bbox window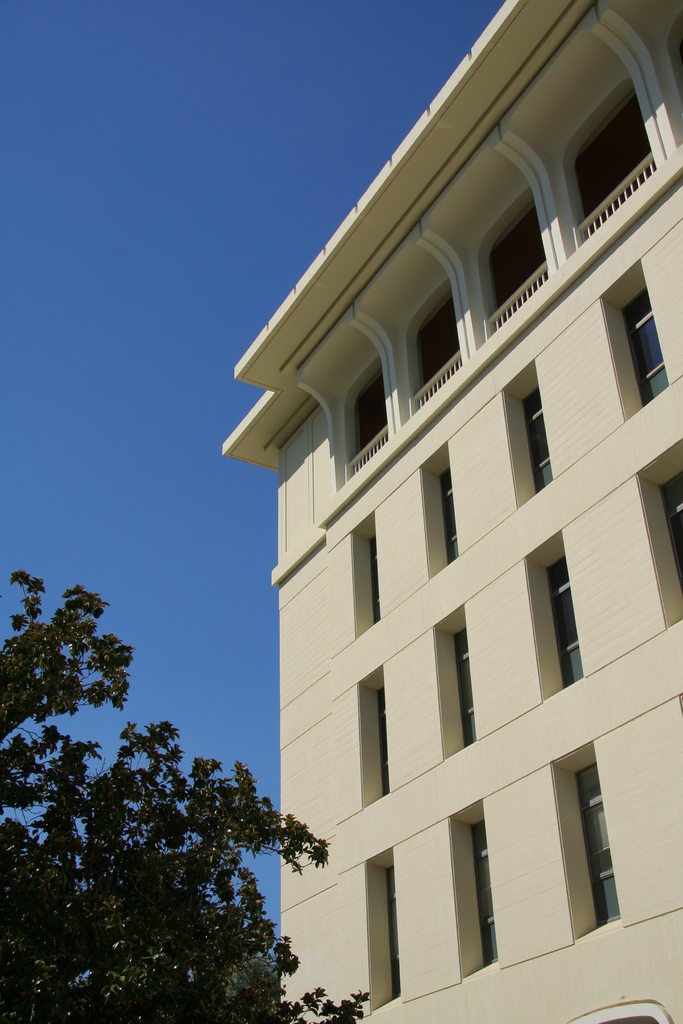
[x1=618, y1=280, x2=666, y2=408]
